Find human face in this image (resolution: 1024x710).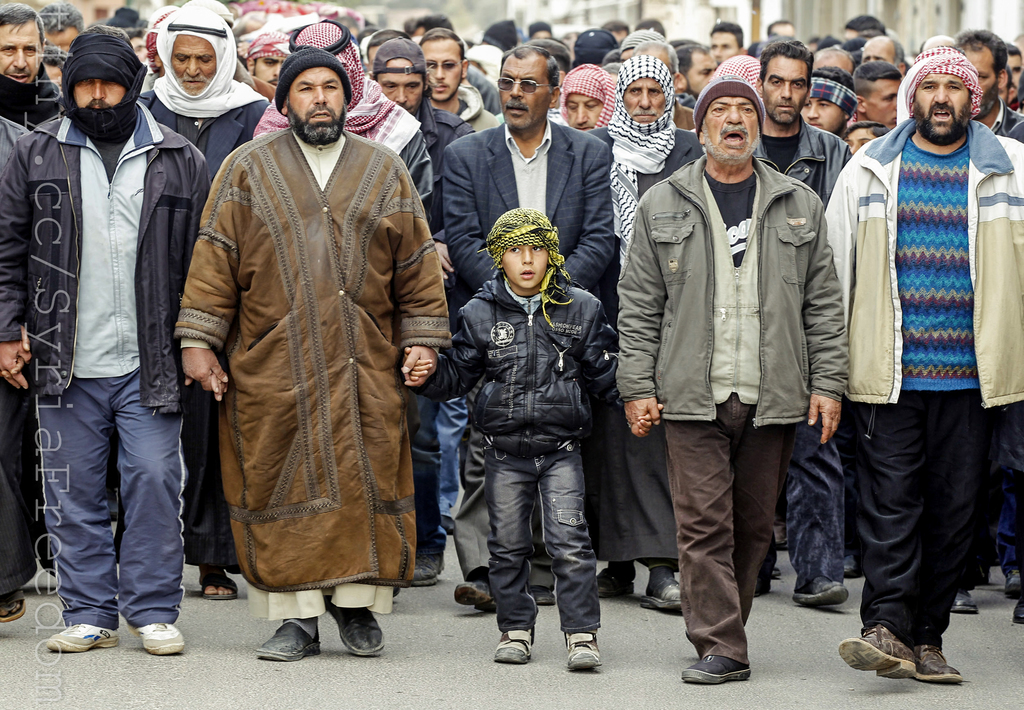
[502,241,551,287].
